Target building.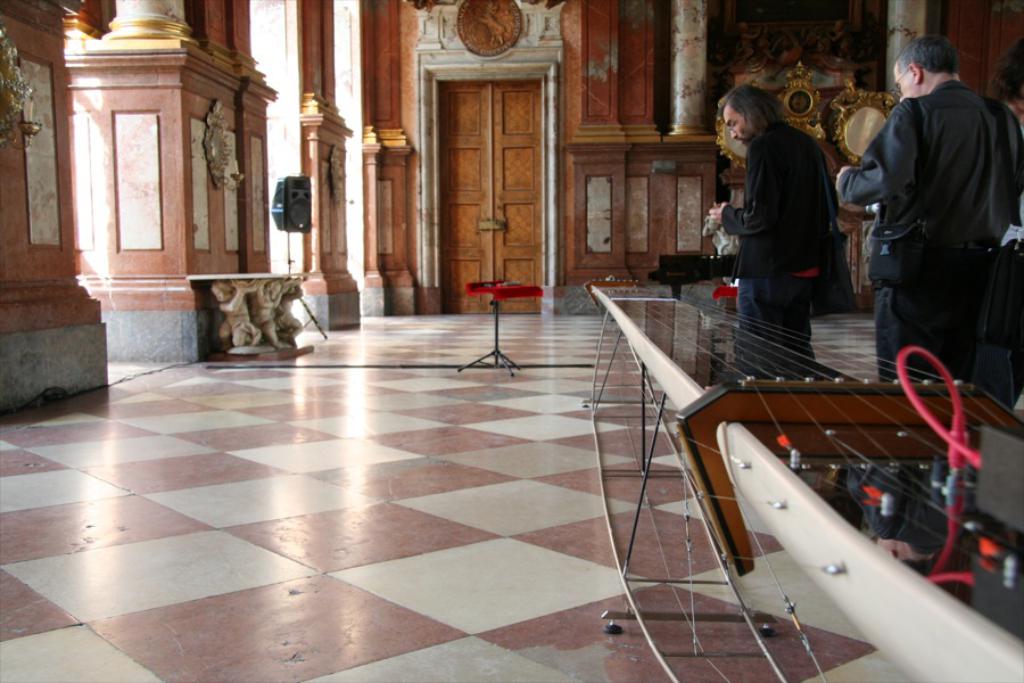
Target region: bbox=(0, 0, 1023, 682).
